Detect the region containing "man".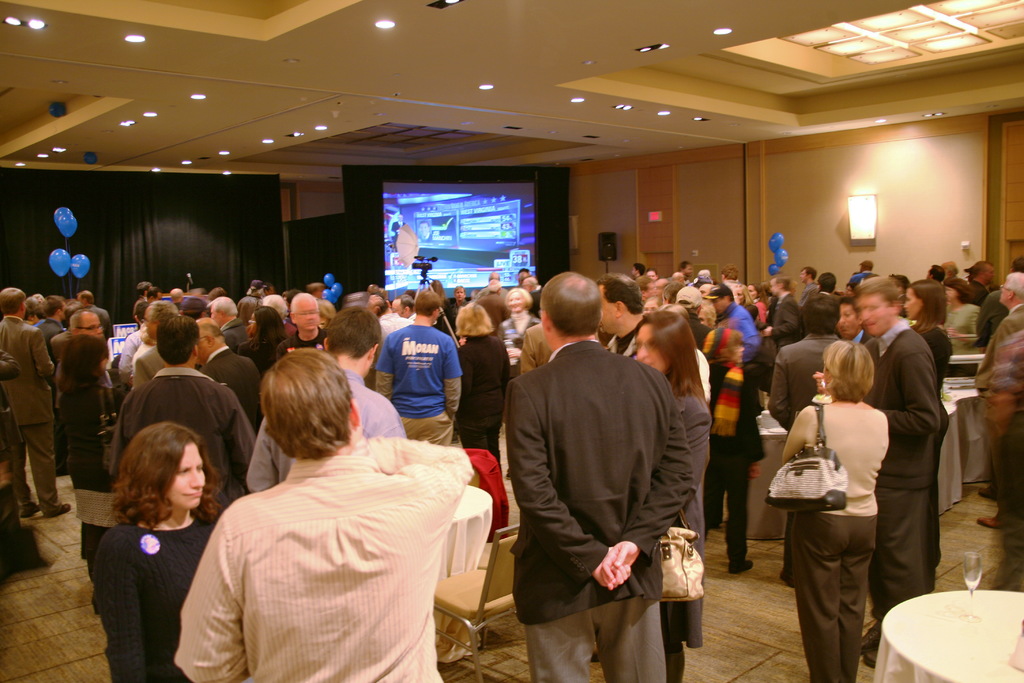
rect(975, 274, 1023, 501).
